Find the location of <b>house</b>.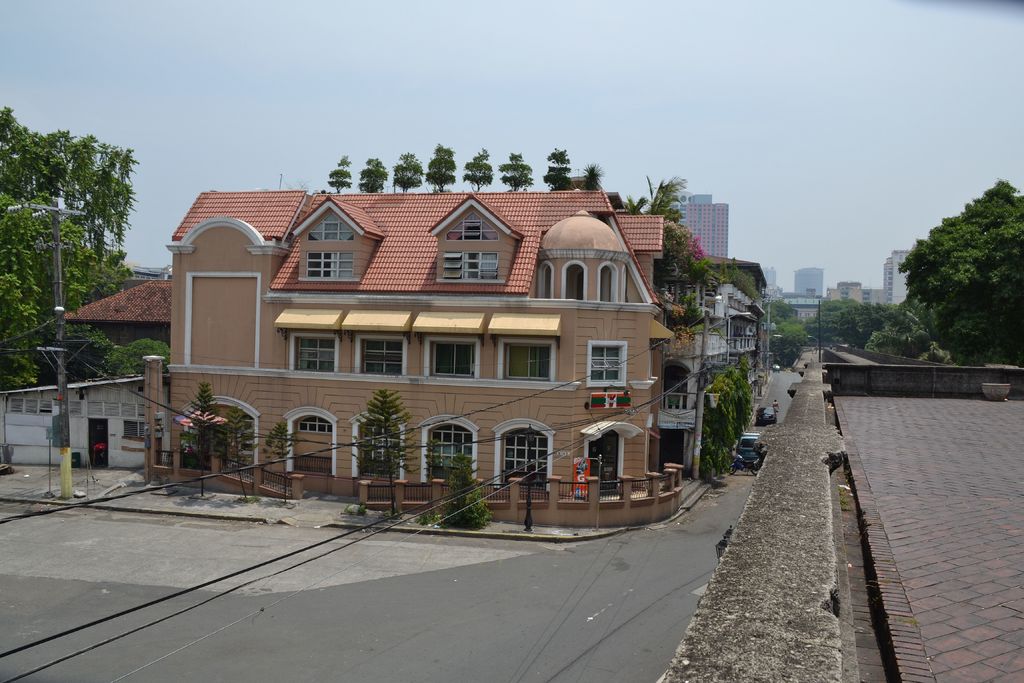
Location: <bbox>1, 297, 149, 483</bbox>.
